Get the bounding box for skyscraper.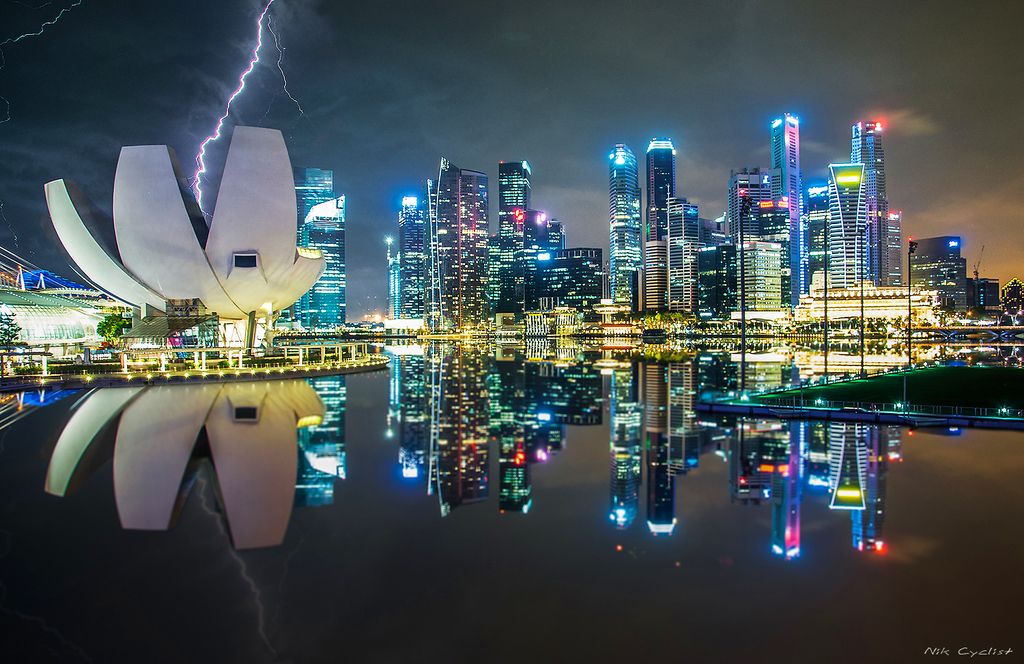
766 107 812 315.
